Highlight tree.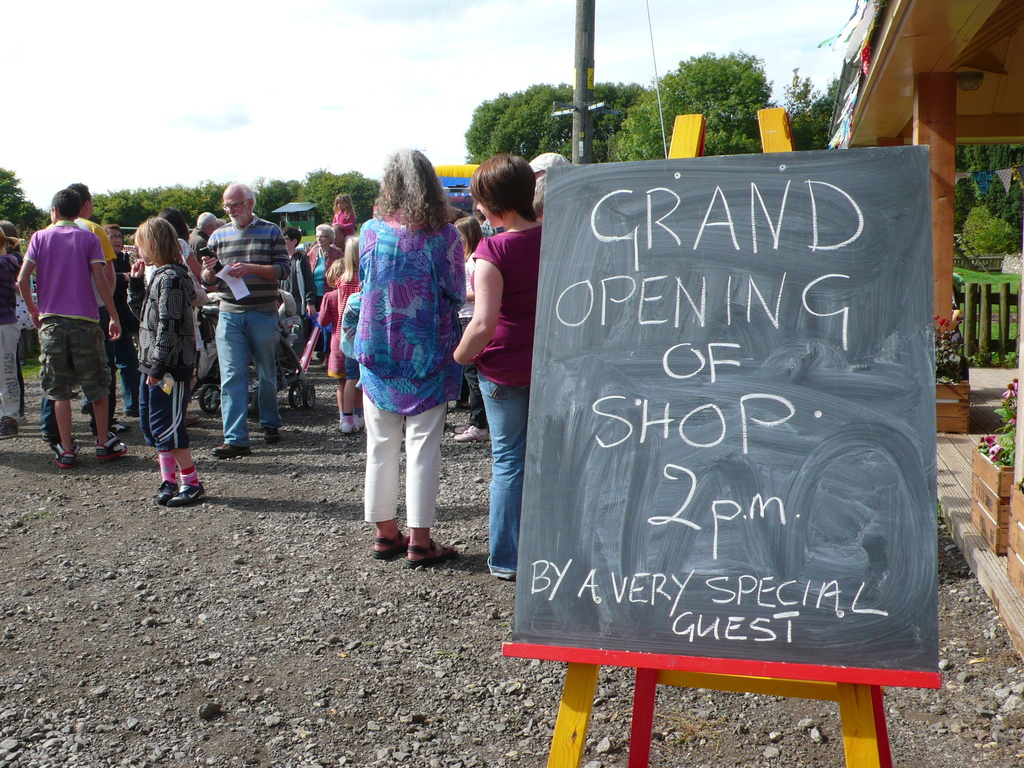
Highlighted region: box=[592, 73, 648, 166].
